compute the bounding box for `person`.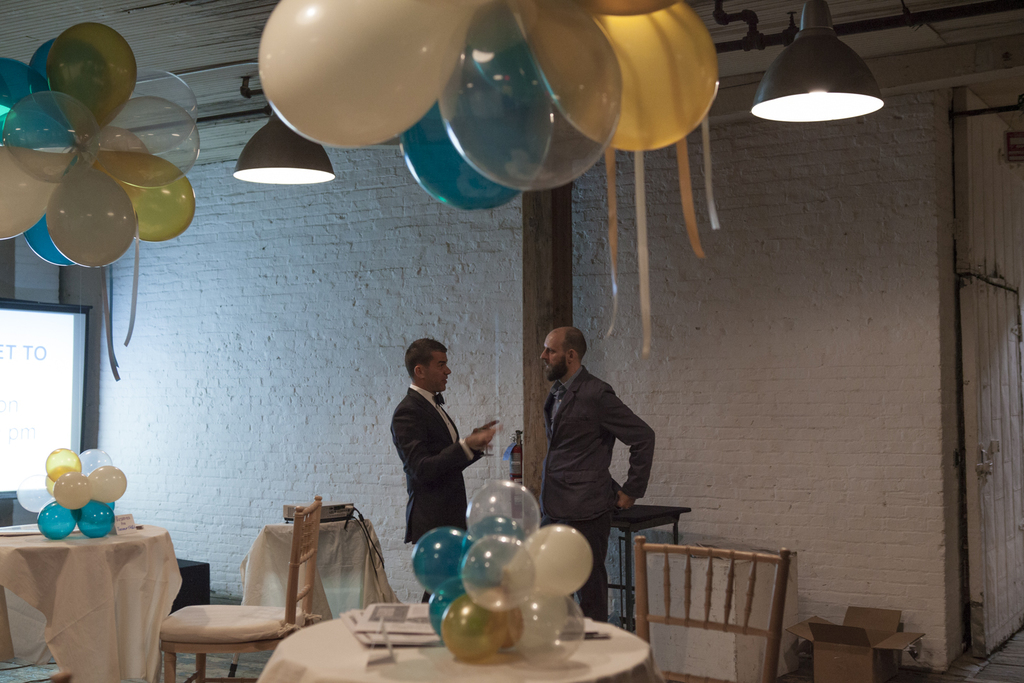
[389,340,494,601].
